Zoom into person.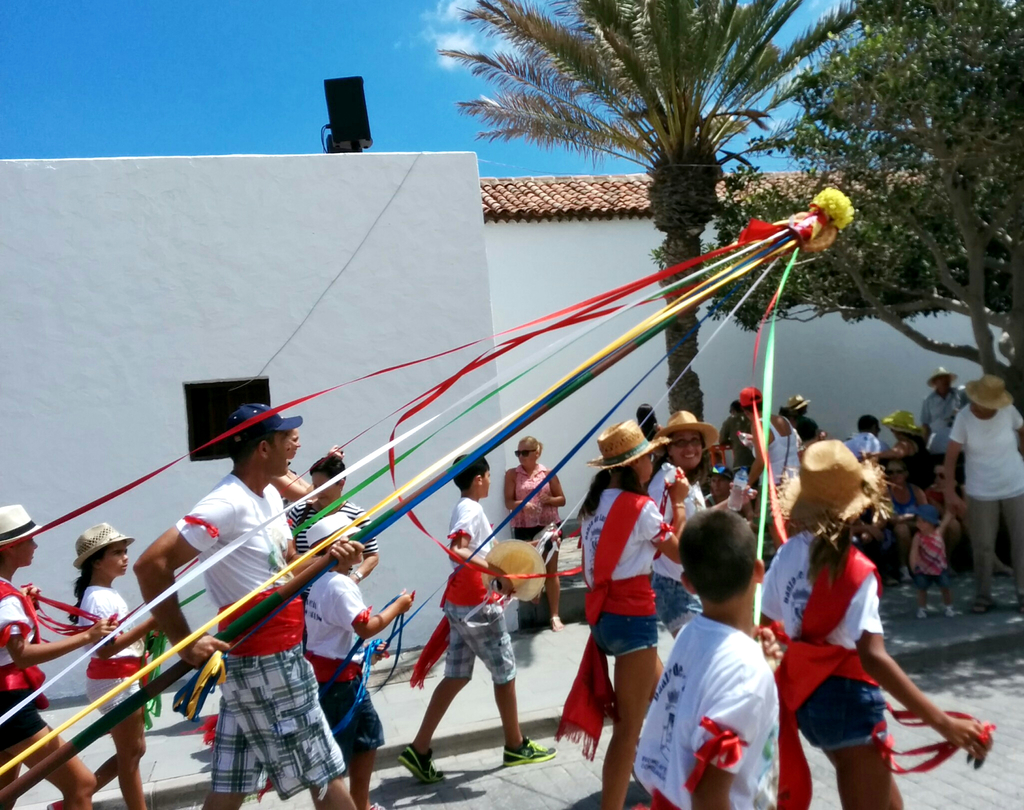
Zoom target: box=[399, 450, 559, 788].
